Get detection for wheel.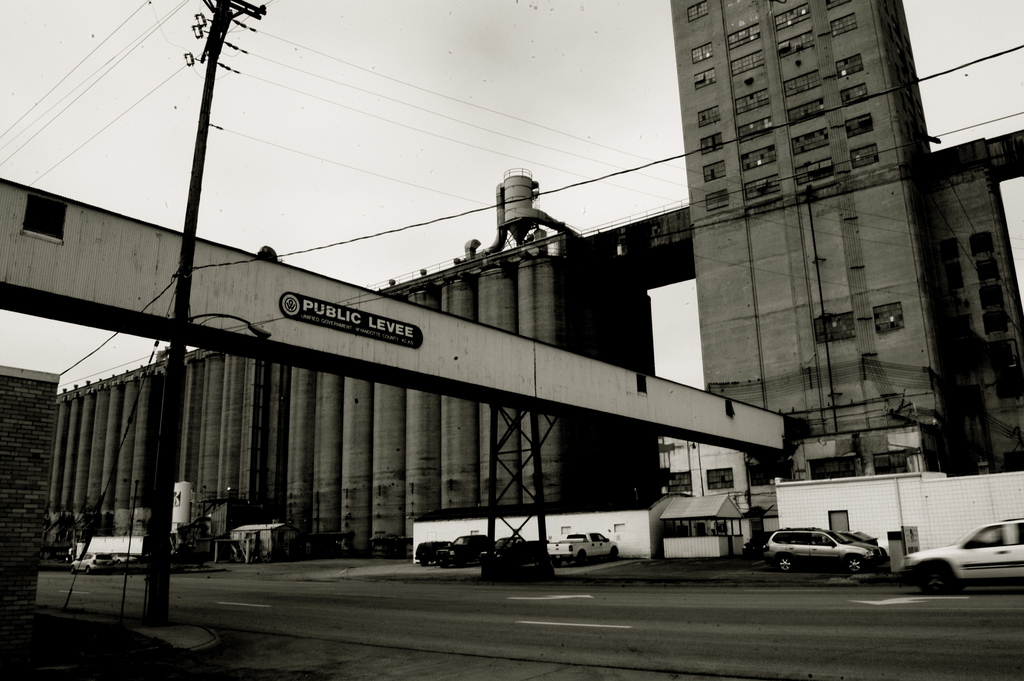
Detection: (x1=776, y1=559, x2=797, y2=570).
